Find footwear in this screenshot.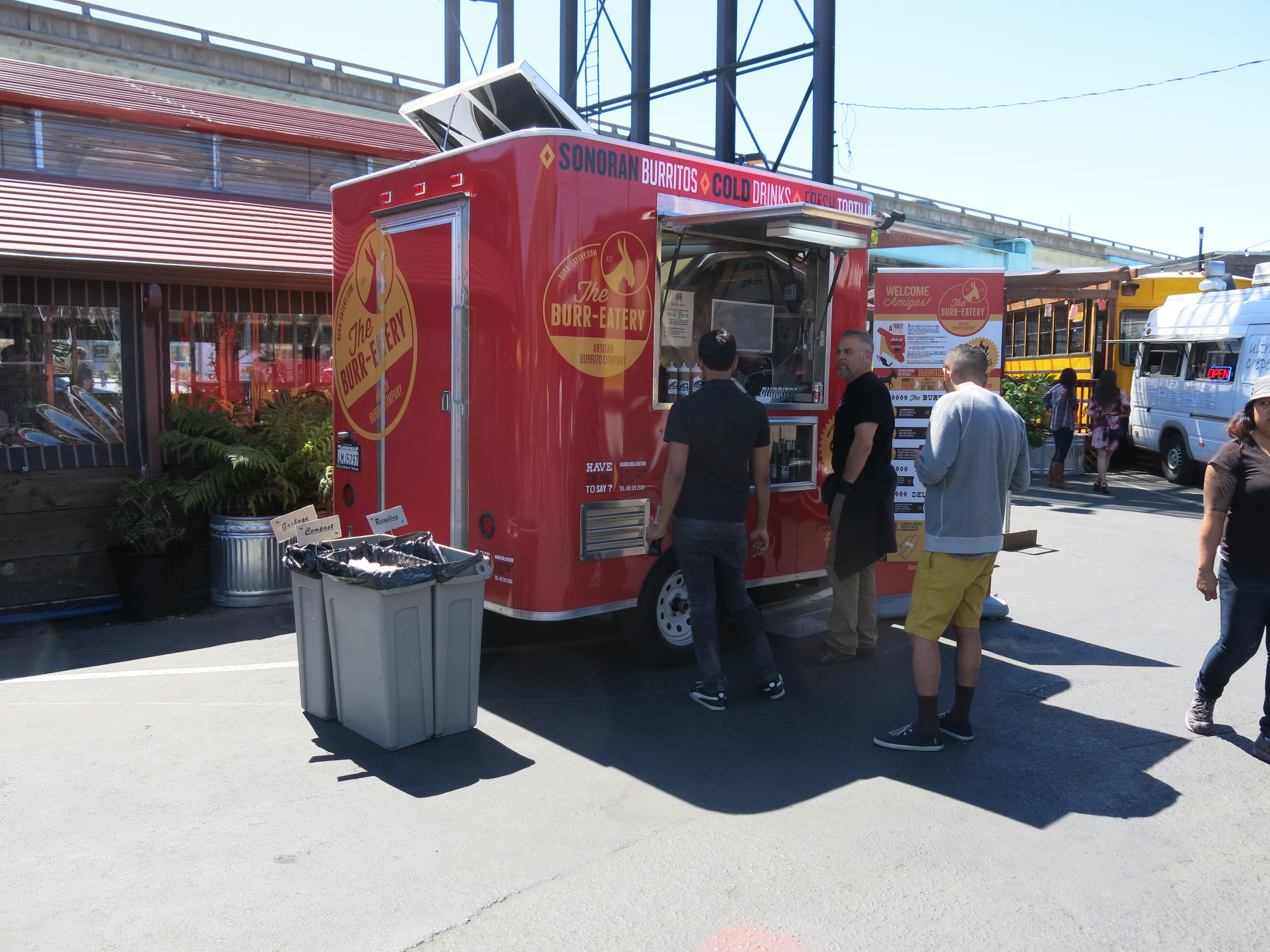
The bounding box for footwear is [240, 217, 250, 221].
